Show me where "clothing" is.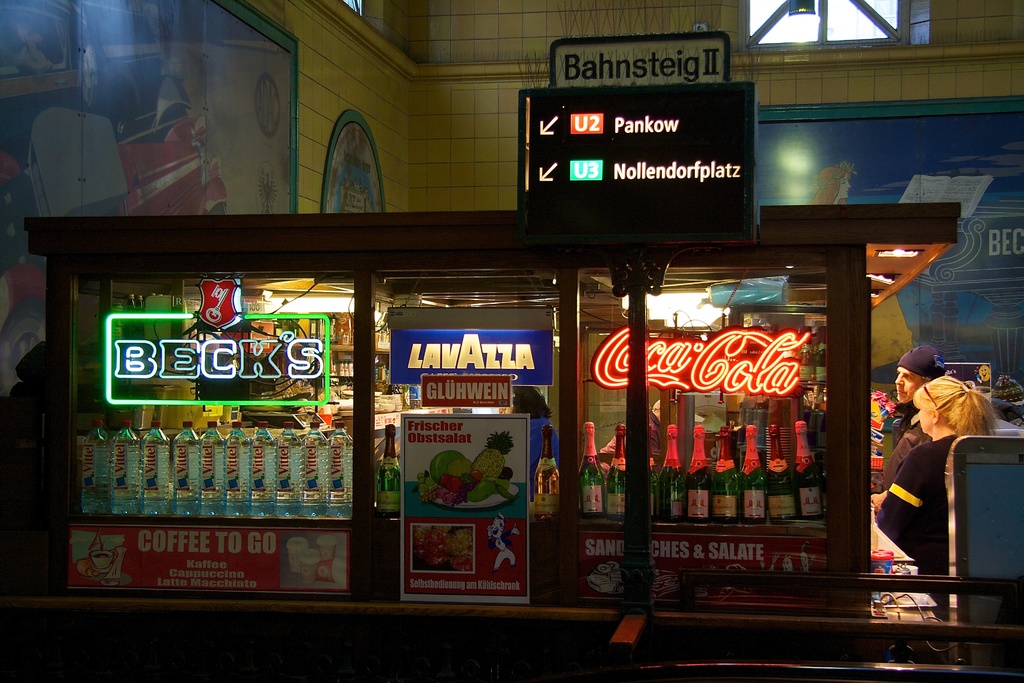
"clothing" is at bbox=(876, 434, 959, 598).
